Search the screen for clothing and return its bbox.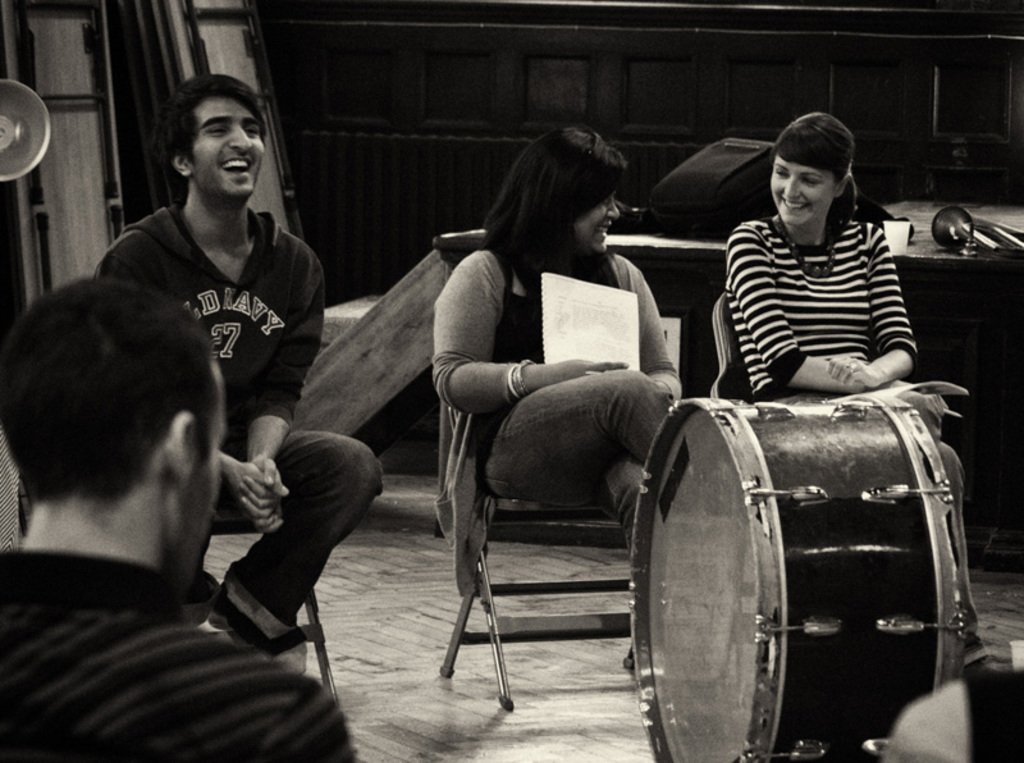
Found: [left=726, top=221, right=920, bottom=401].
